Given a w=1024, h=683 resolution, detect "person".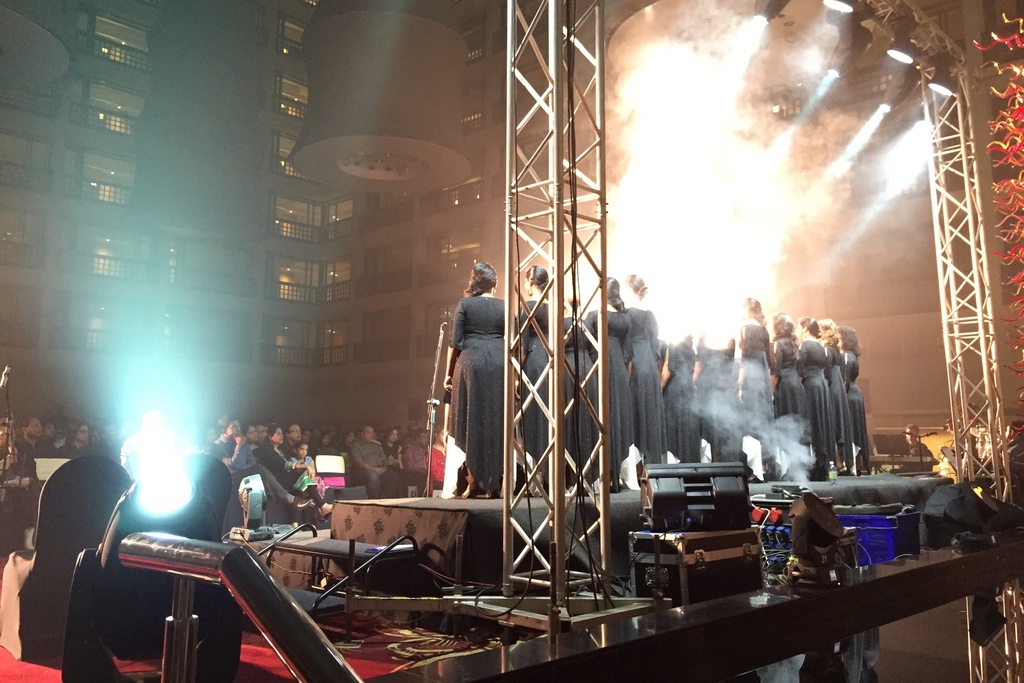
{"x1": 447, "y1": 260, "x2": 867, "y2": 497}.
